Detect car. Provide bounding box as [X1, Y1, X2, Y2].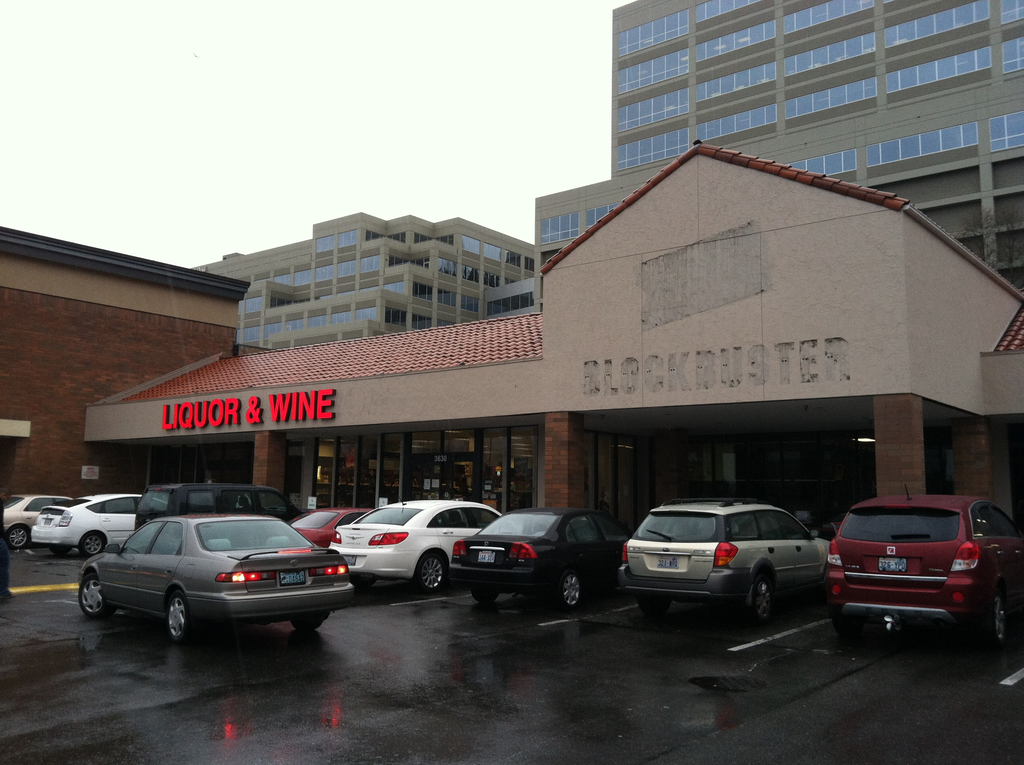
[75, 515, 356, 640].
